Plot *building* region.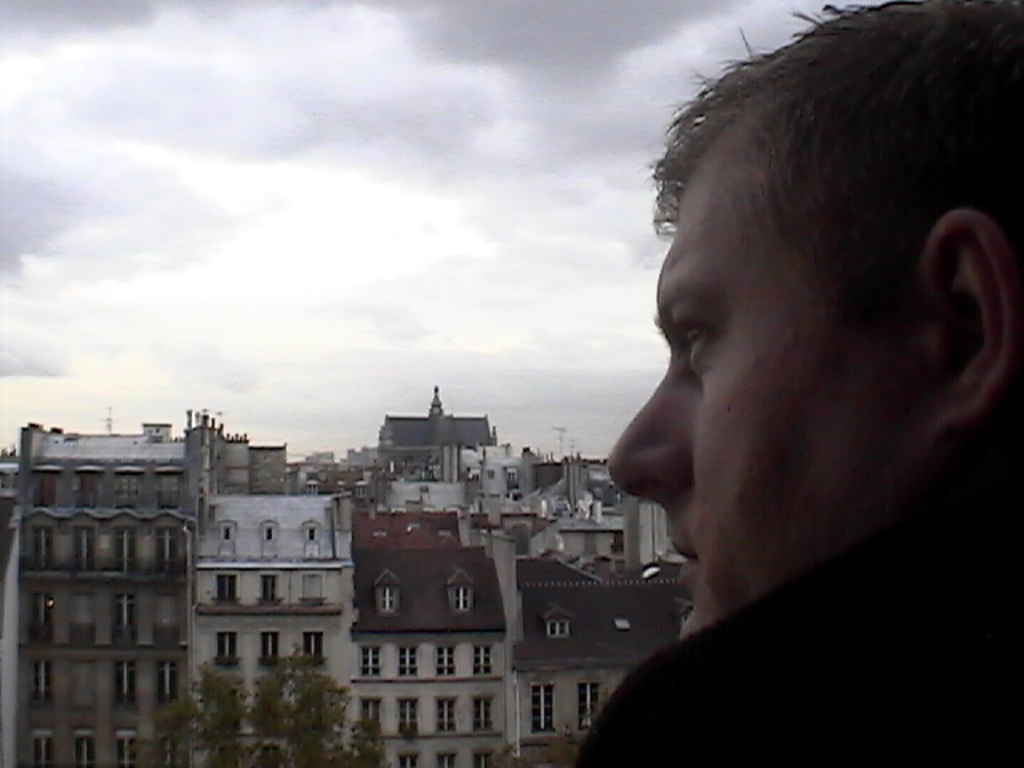
Plotted at <box>510,570,677,760</box>.
